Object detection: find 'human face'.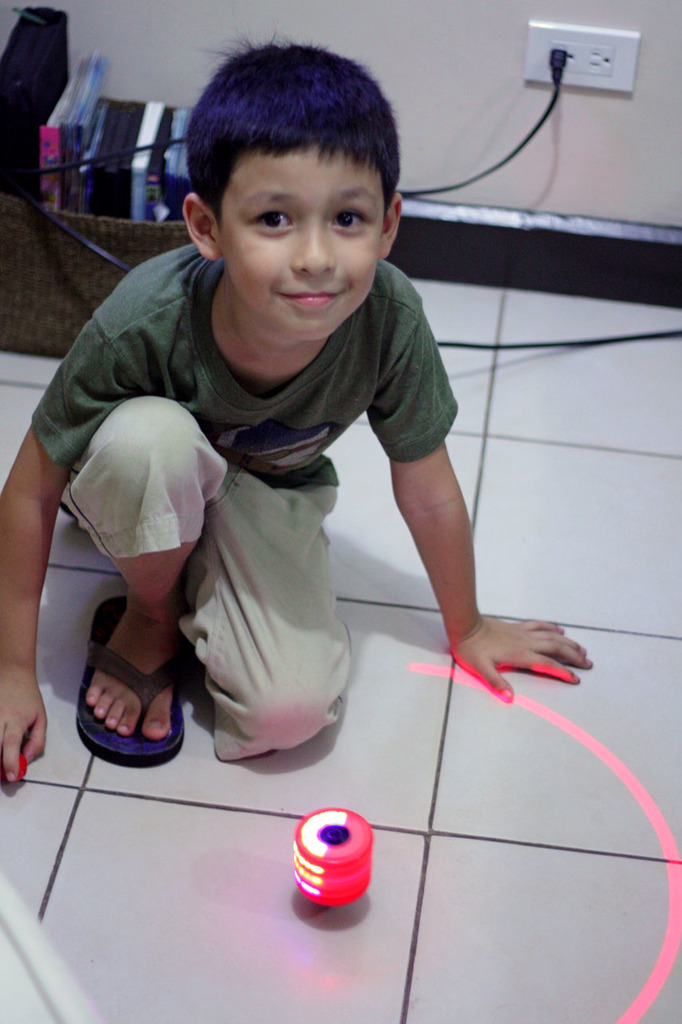
pyautogui.locateOnScreen(215, 160, 395, 341).
